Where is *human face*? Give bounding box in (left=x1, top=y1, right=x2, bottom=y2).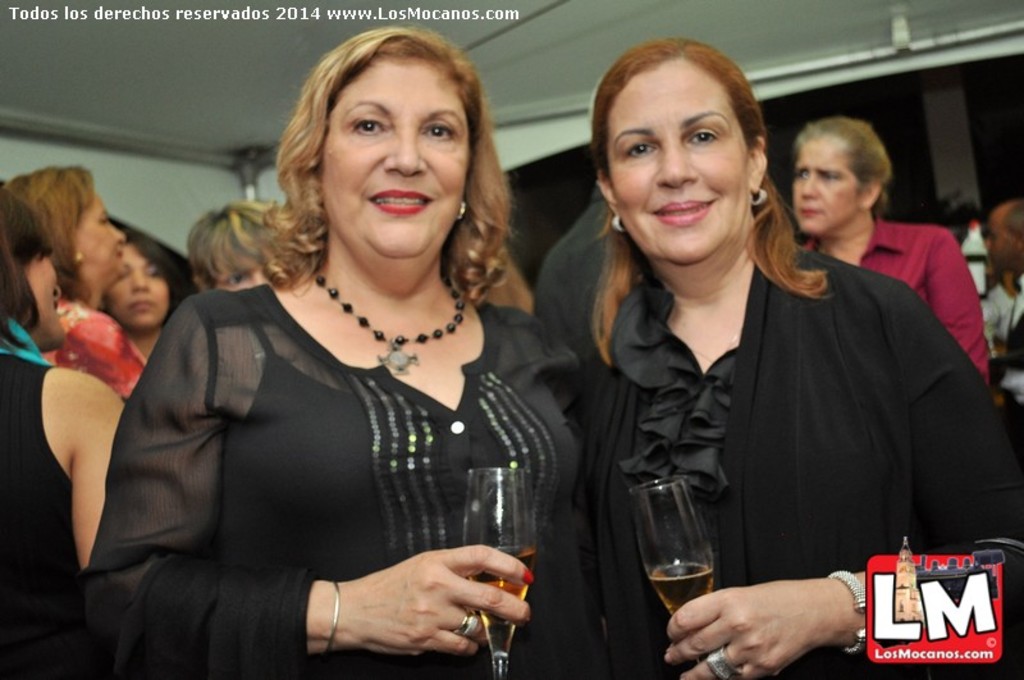
(left=209, top=256, right=269, bottom=291).
